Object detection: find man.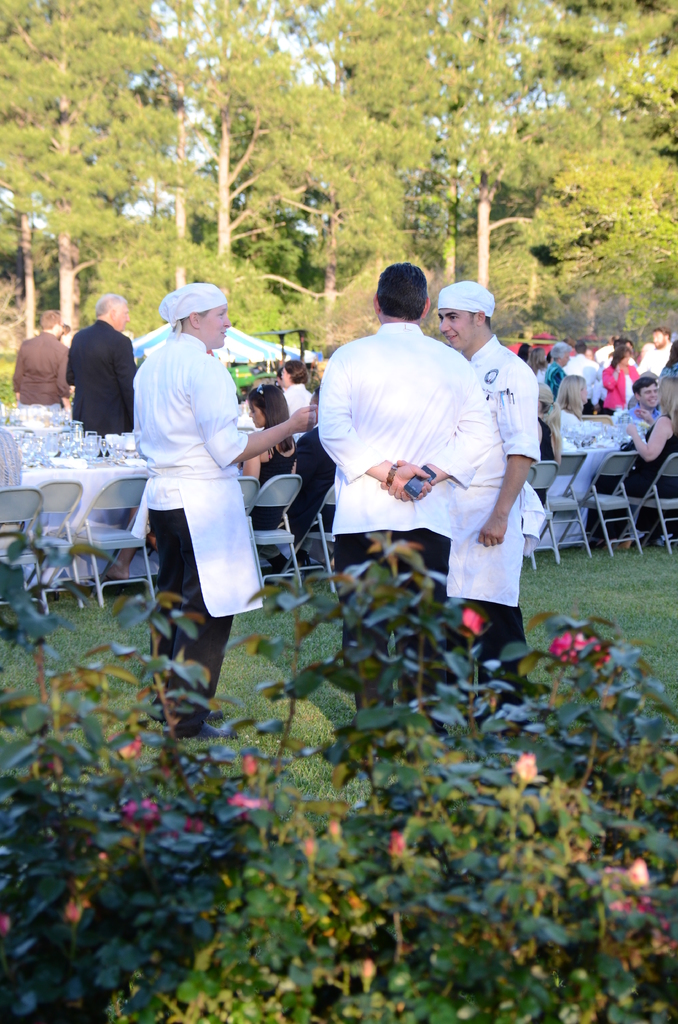
{"left": 428, "top": 286, "right": 545, "bottom": 640}.
